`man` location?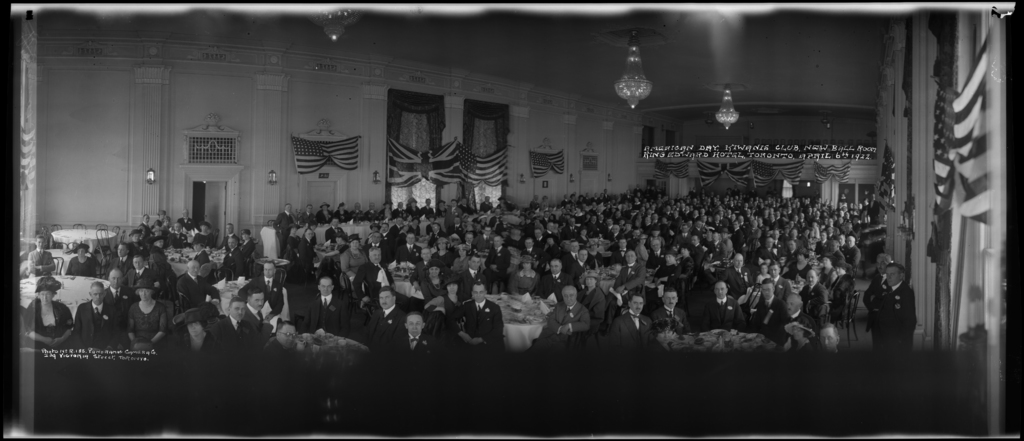
rect(703, 230, 726, 253)
